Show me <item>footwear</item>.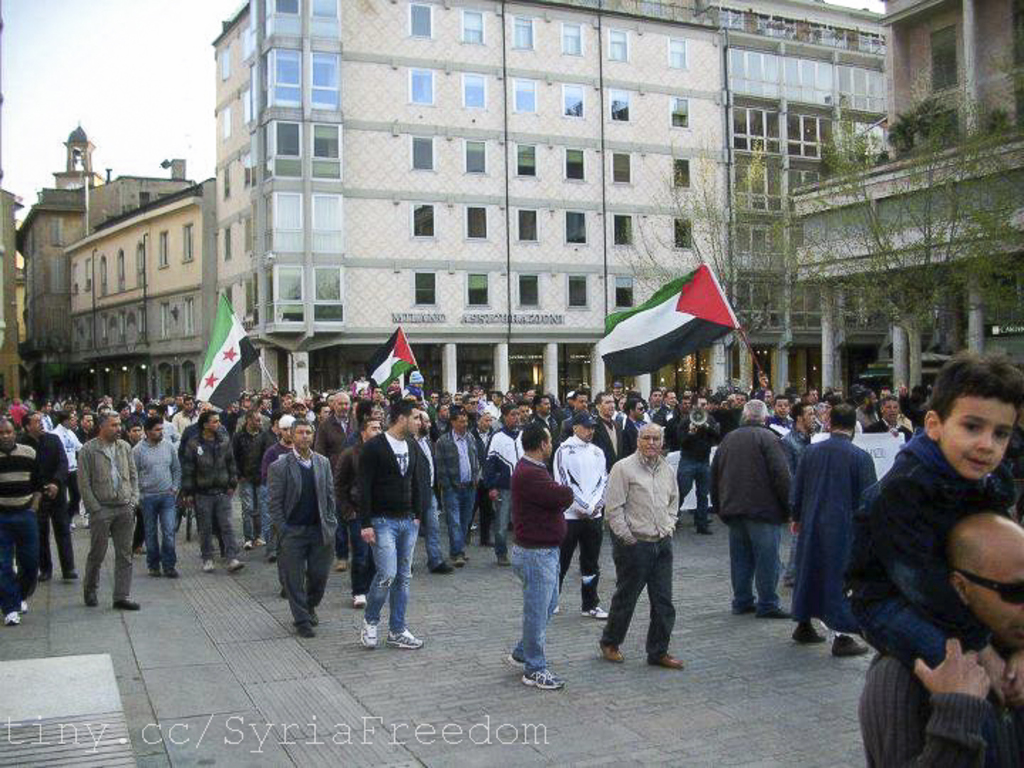
<item>footwear</item> is here: box=[168, 565, 183, 582].
